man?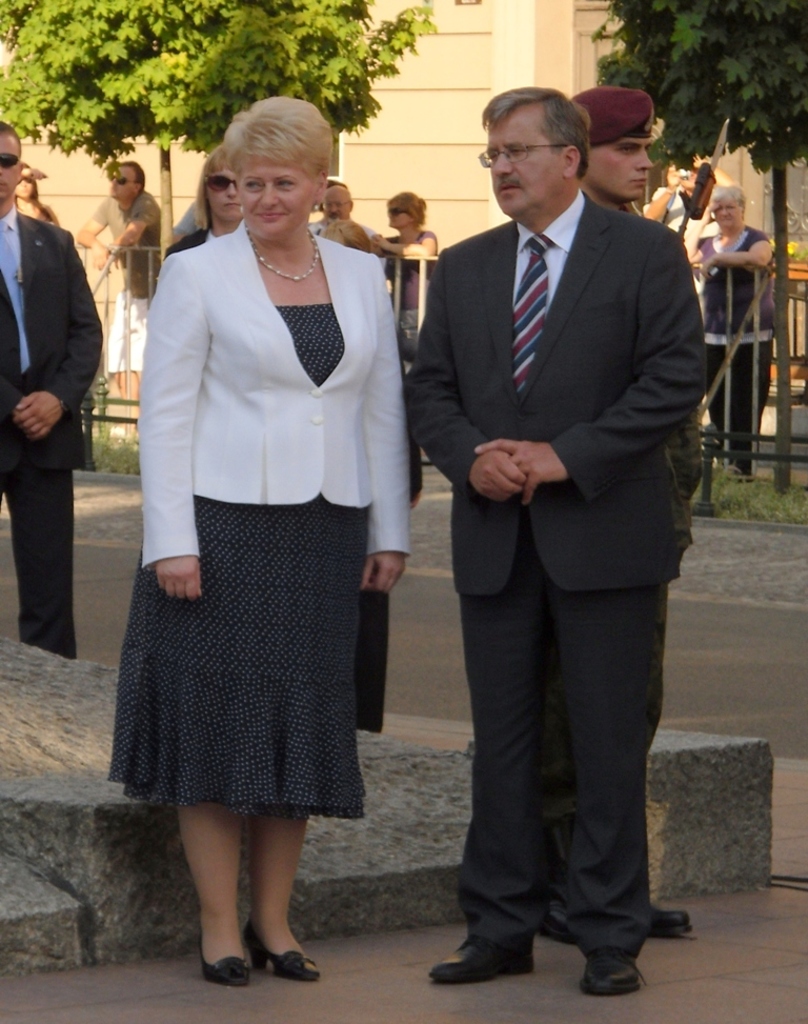
[517,78,698,947]
